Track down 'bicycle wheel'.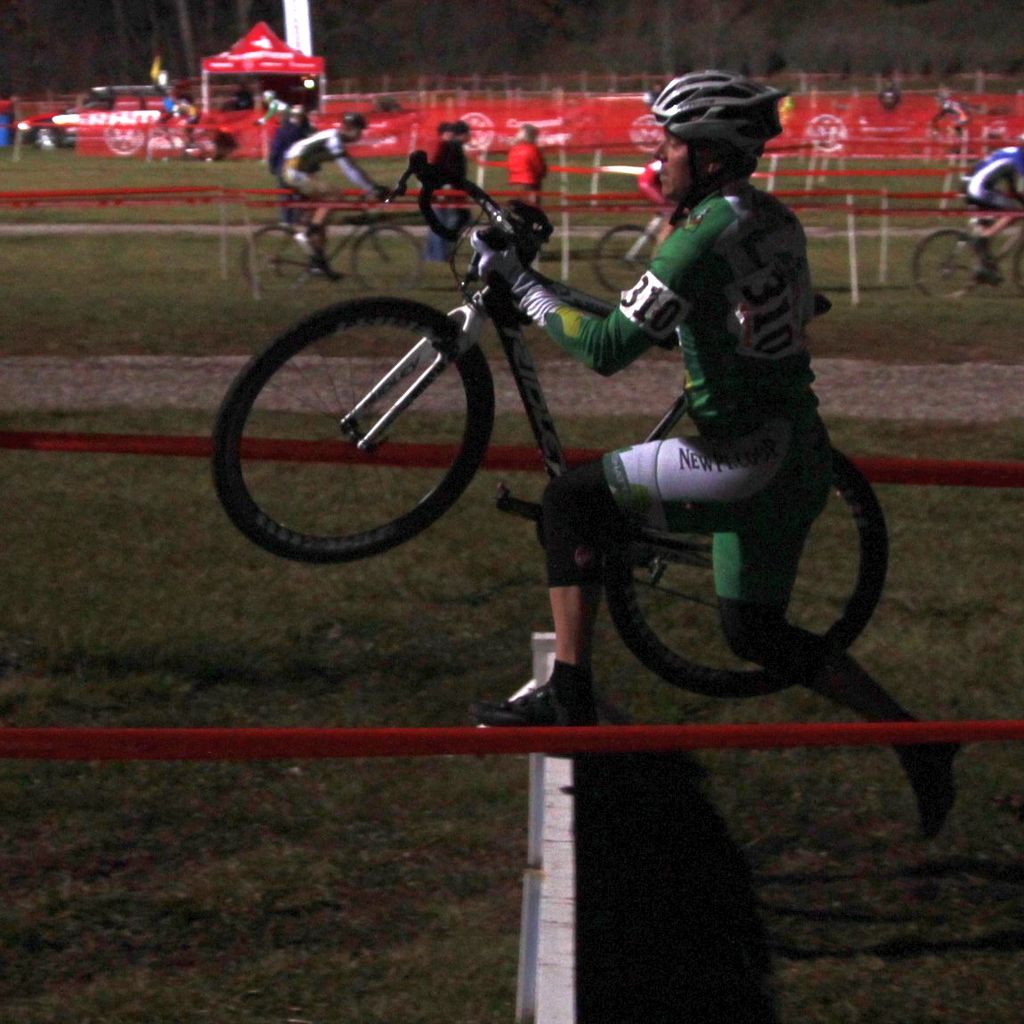
Tracked to [186,126,221,161].
